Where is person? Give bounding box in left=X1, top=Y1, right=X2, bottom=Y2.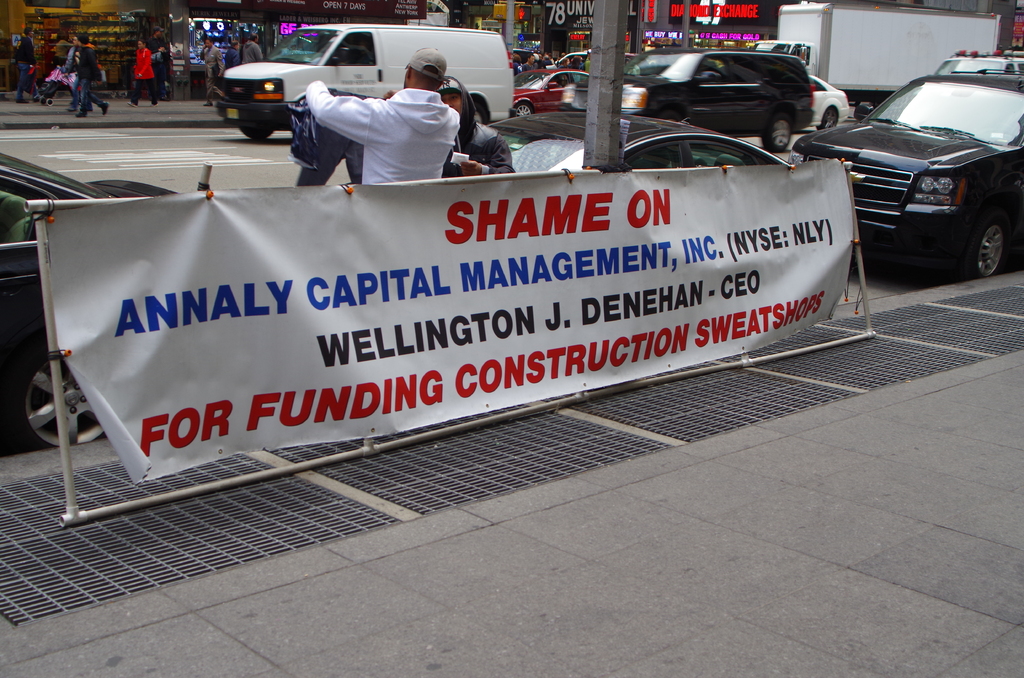
left=131, top=38, right=157, bottom=108.
